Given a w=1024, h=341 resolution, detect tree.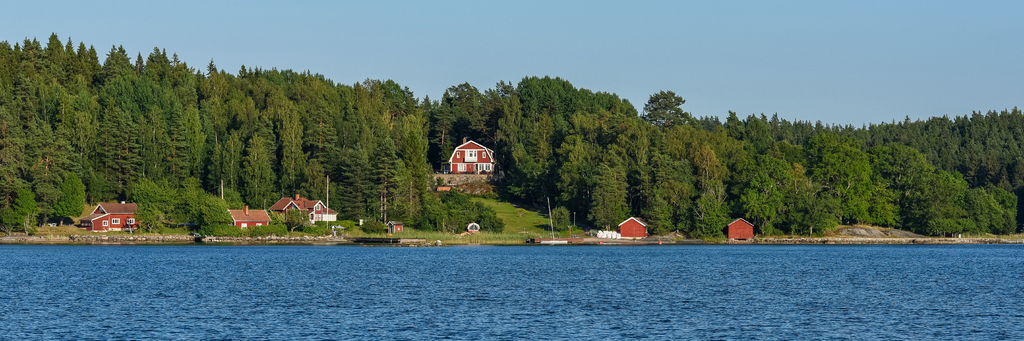
x1=494 y1=97 x2=511 y2=178.
